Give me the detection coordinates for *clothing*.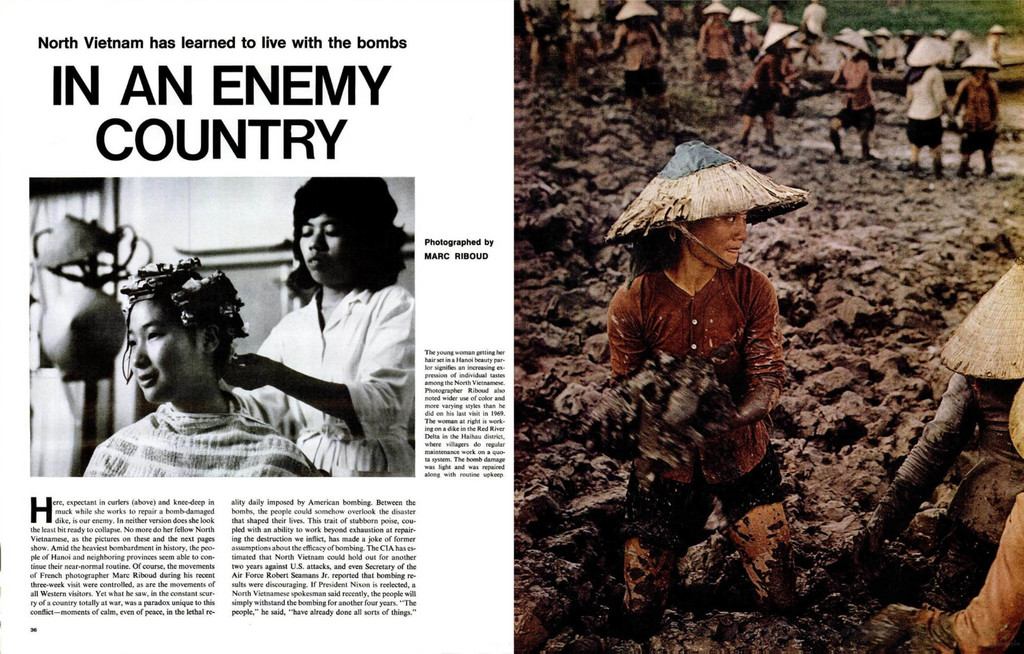
77,396,319,477.
